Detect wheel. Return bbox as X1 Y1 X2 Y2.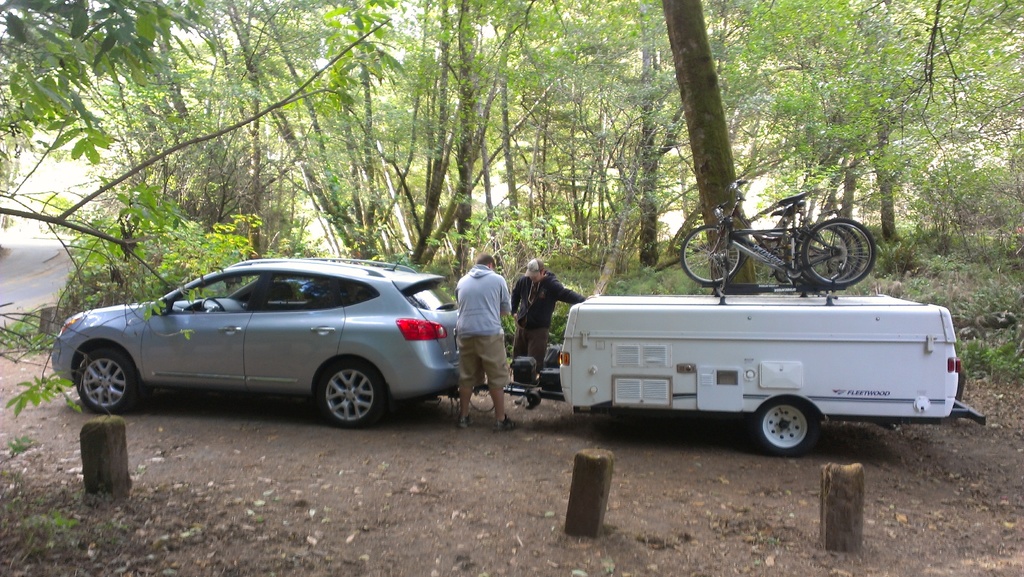
750 398 819 453.
